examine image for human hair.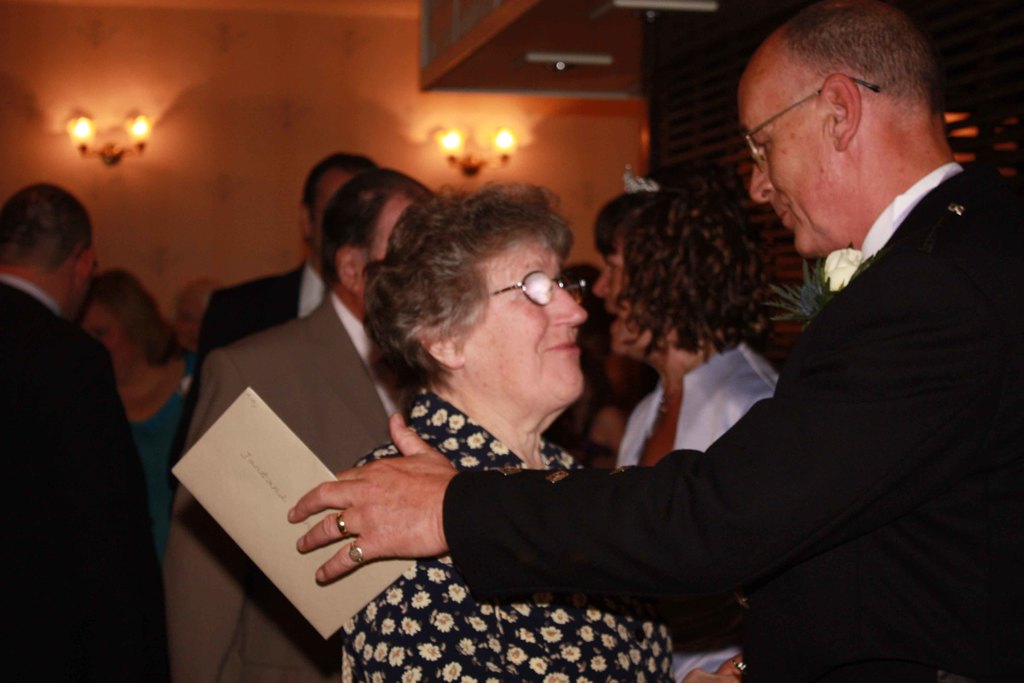
Examination result: (0, 181, 93, 261).
